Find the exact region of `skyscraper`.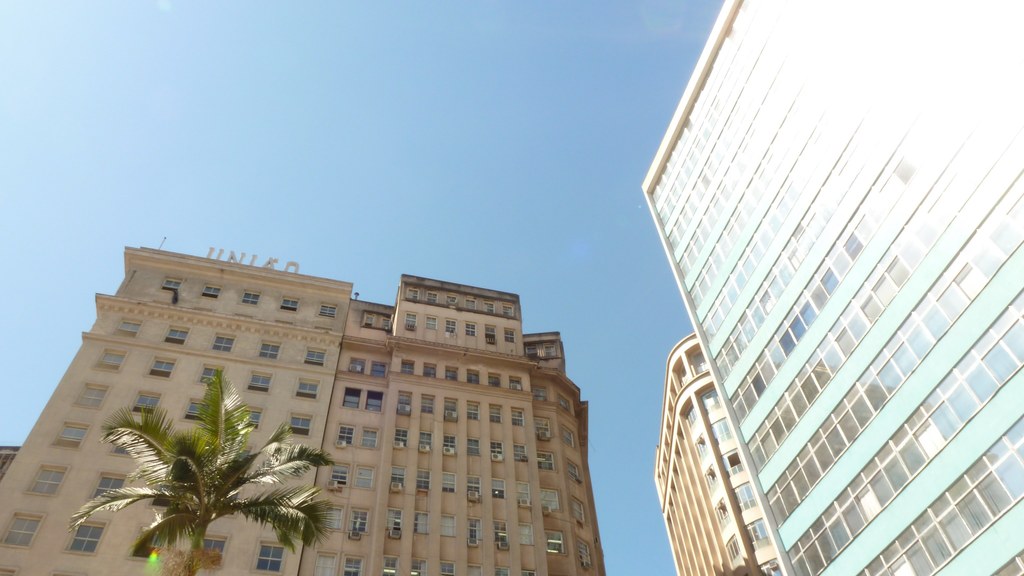
Exact region: 650:328:787:575.
